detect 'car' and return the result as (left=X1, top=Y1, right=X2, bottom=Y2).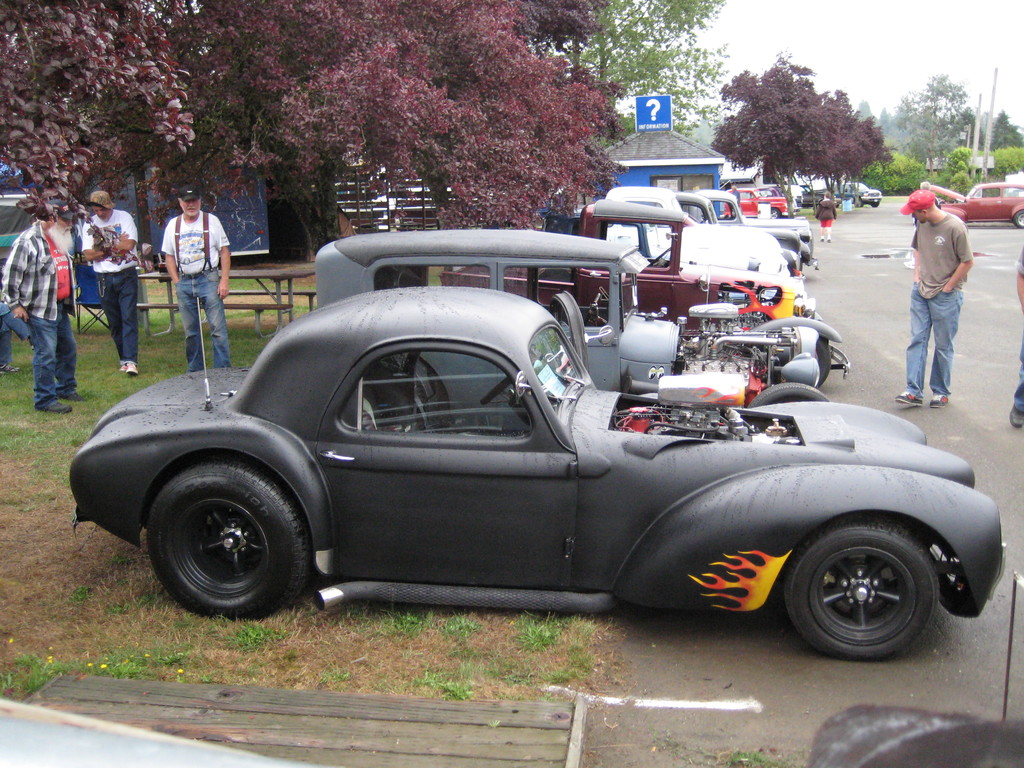
(left=675, top=191, right=801, bottom=272).
